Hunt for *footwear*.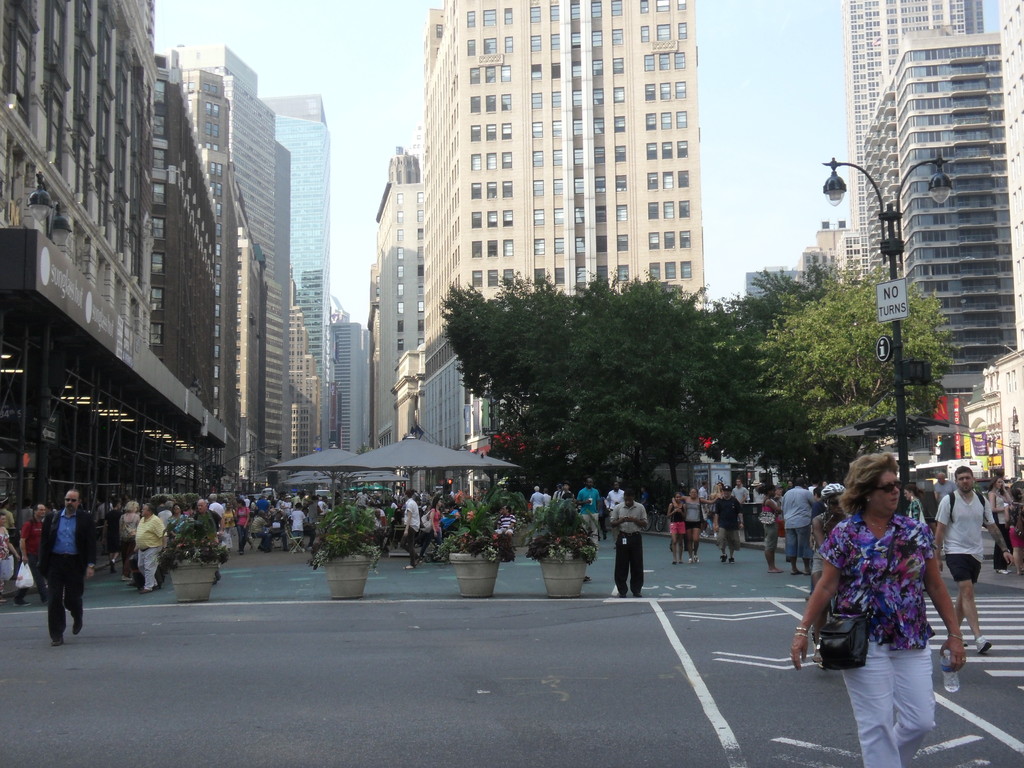
Hunted down at (49, 631, 65, 648).
